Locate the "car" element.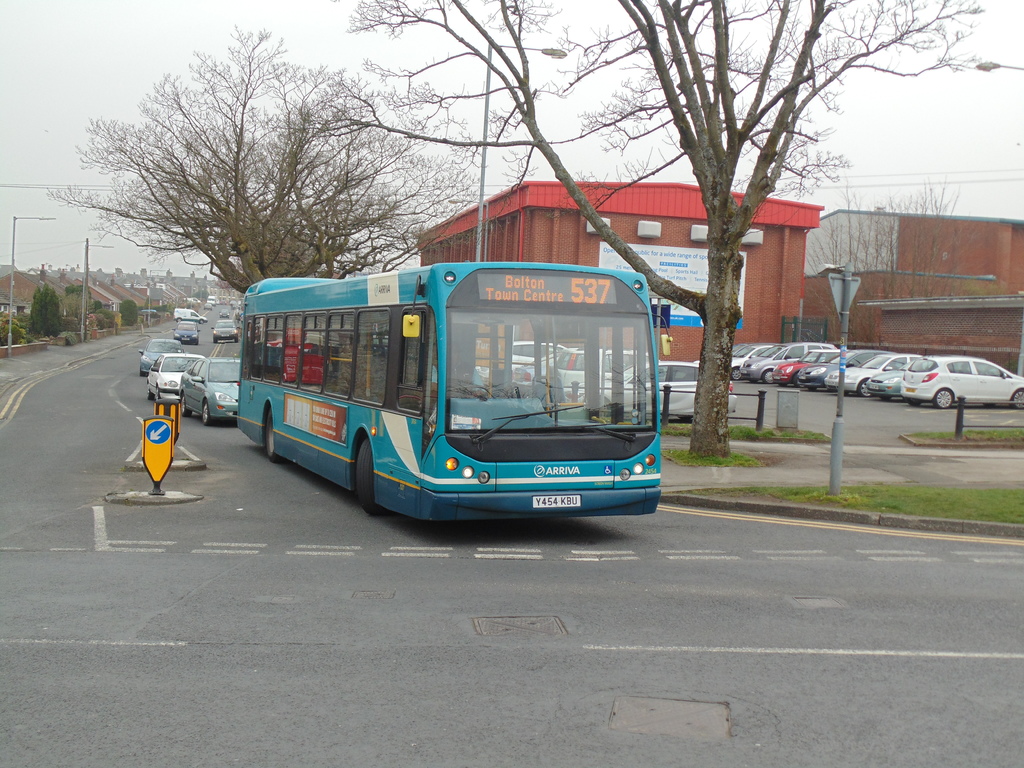
Element bbox: bbox=[228, 300, 236, 303].
